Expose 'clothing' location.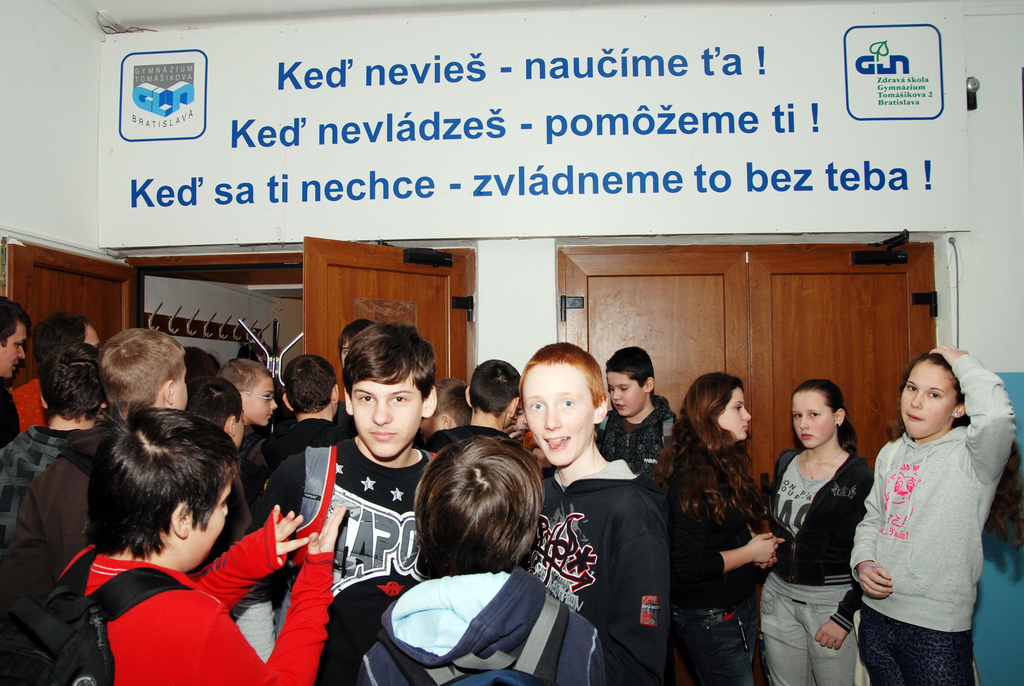
Exposed at {"left": 600, "top": 396, "right": 668, "bottom": 487}.
